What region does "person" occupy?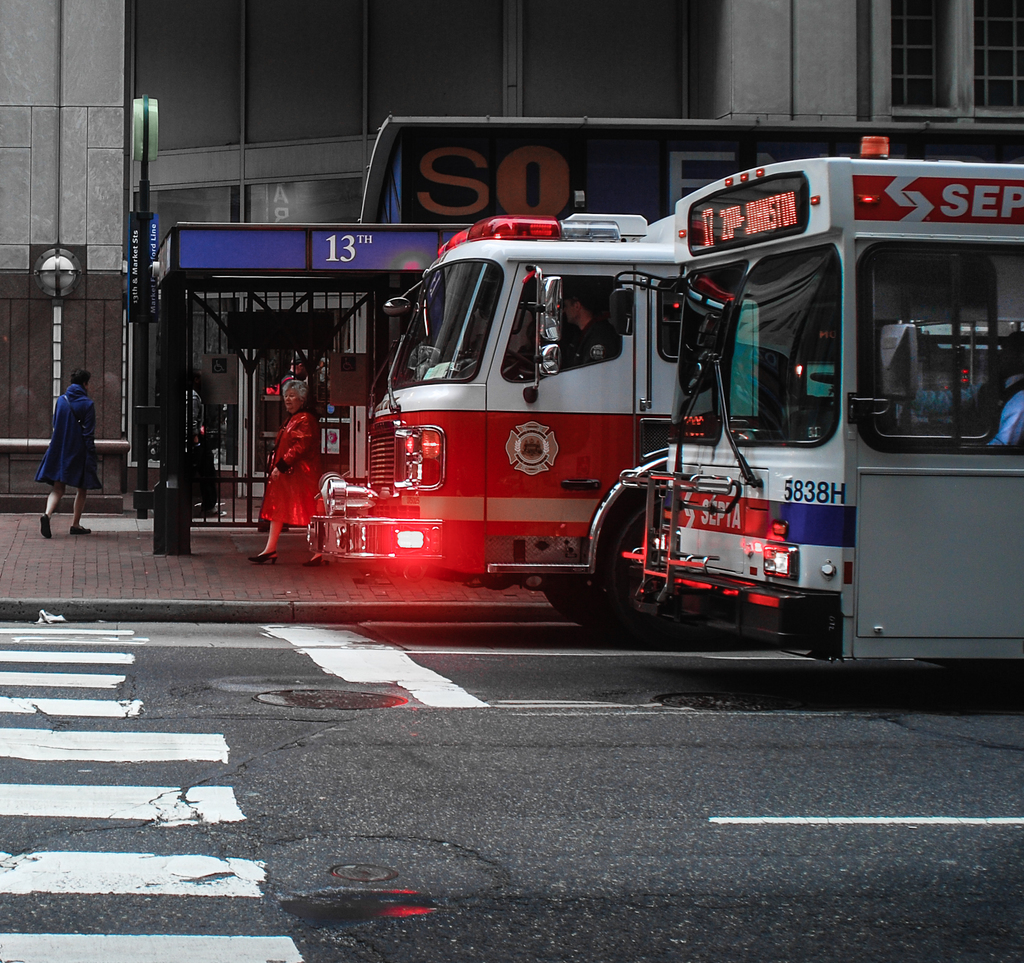
x1=558 y1=285 x2=618 y2=373.
